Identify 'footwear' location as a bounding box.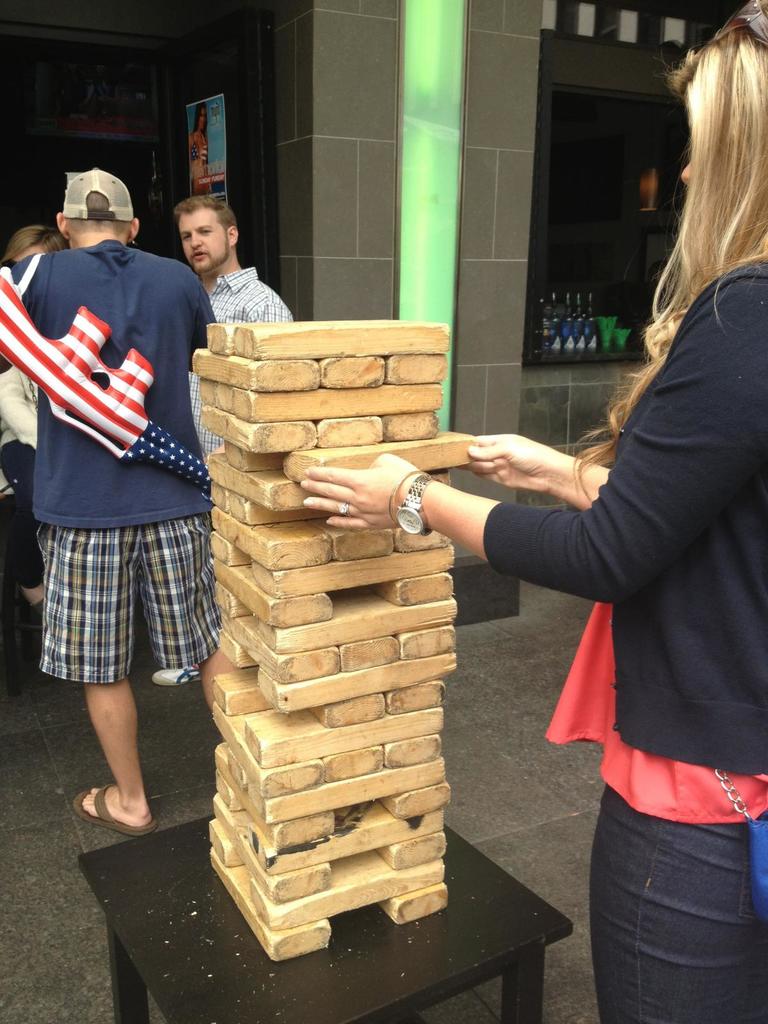
31, 603, 46, 620.
